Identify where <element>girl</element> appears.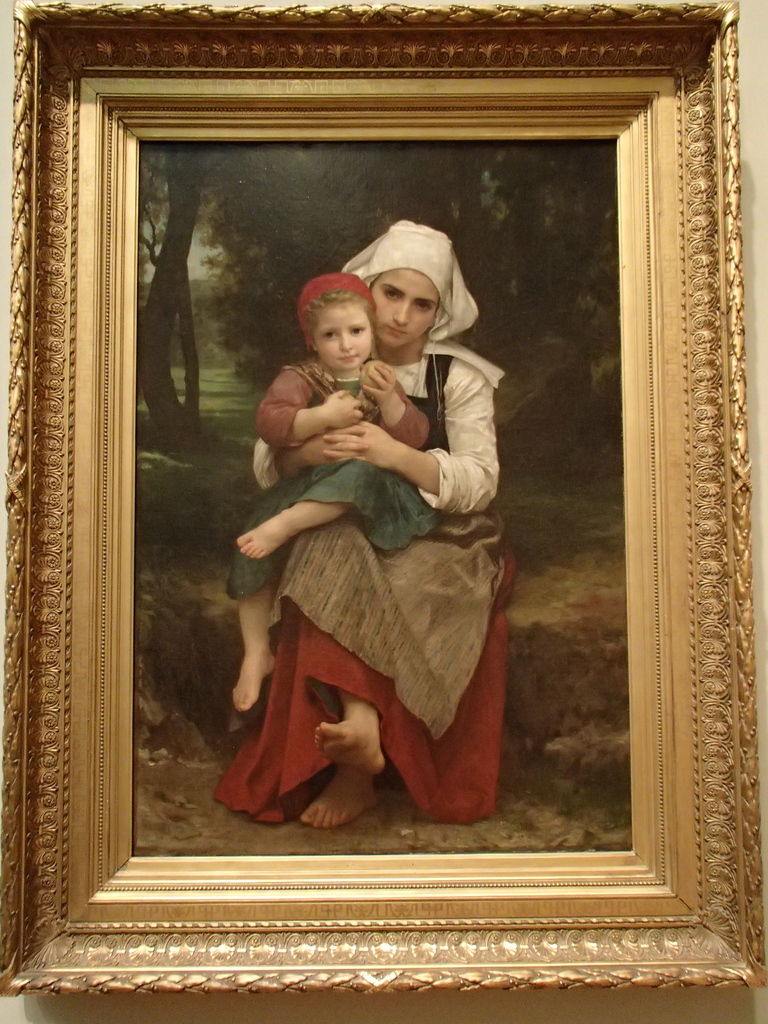
Appears at (x1=214, y1=207, x2=504, y2=825).
